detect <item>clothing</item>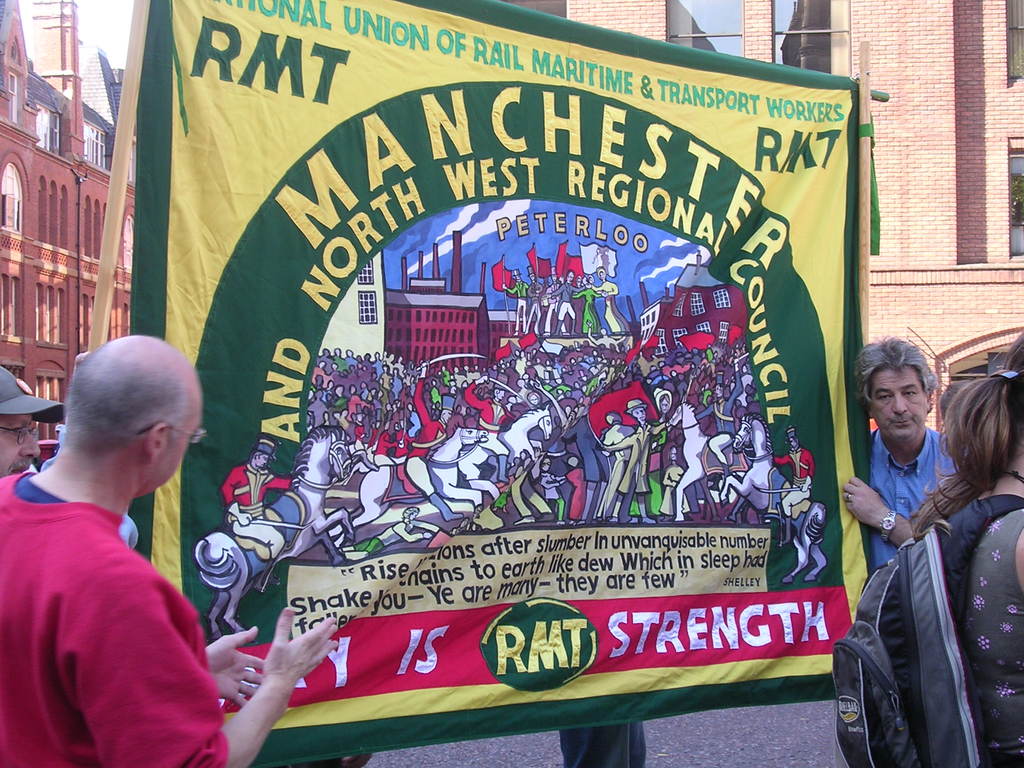
region(856, 431, 975, 555)
